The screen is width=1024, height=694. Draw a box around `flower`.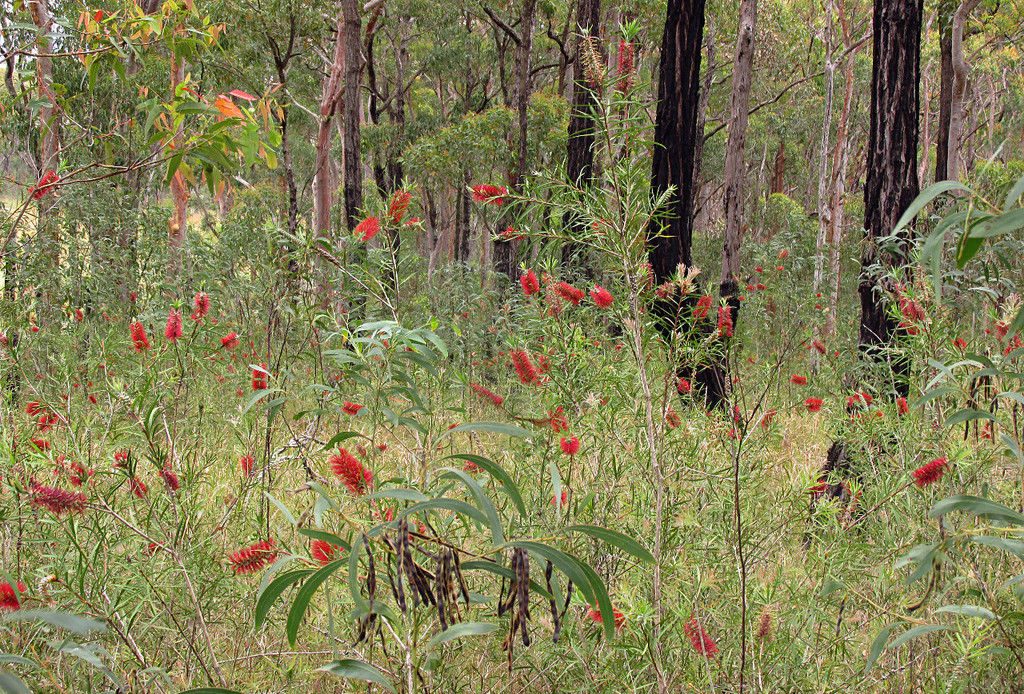
box=[473, 387, 510, 402].
